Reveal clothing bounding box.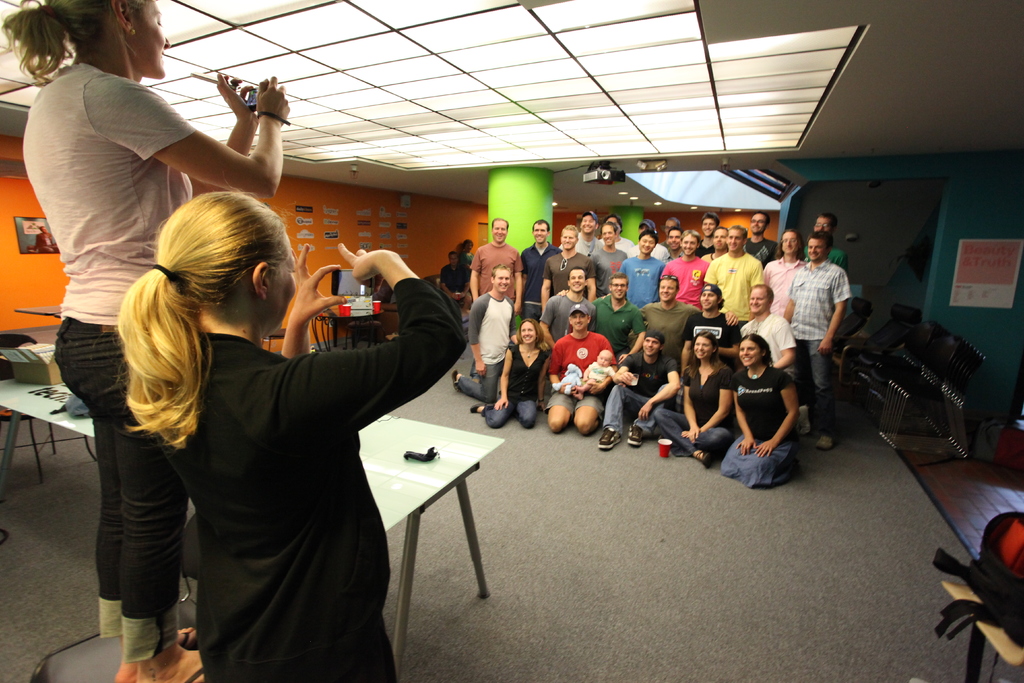
Revealed: {"x1": 552, "y1": 327, "x2": 607, "y2": 384}.
